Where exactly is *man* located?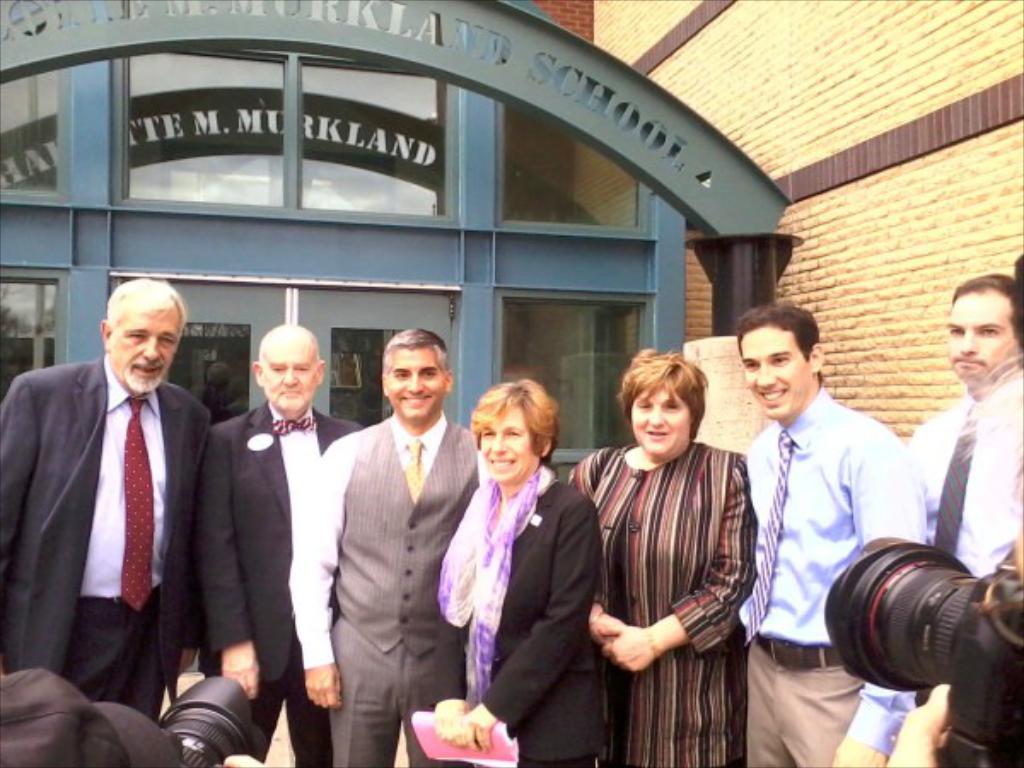
Its bounding box is box(720, 302, 927, 766).
